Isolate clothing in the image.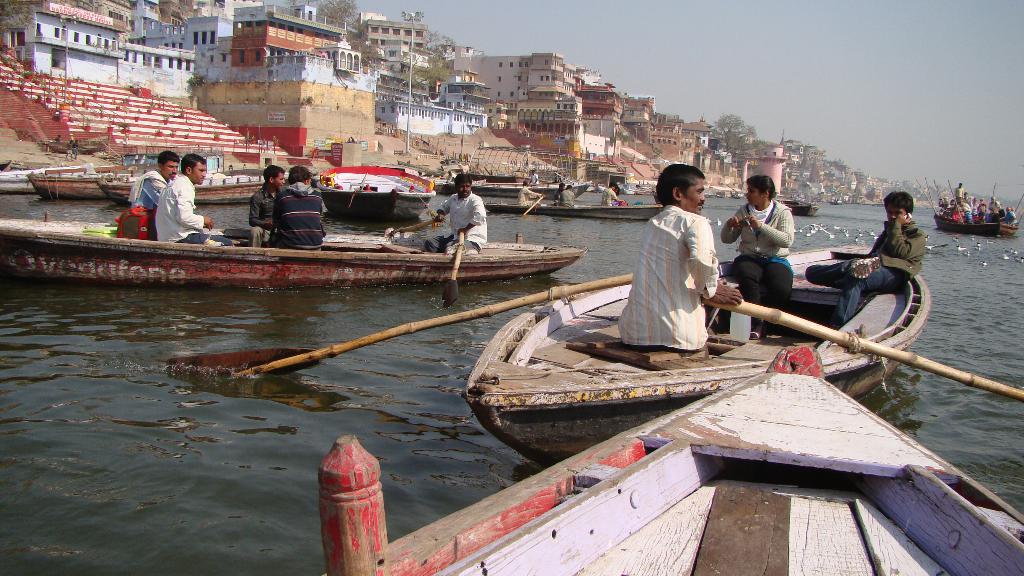
Isolated region: (249,184,276,243).
